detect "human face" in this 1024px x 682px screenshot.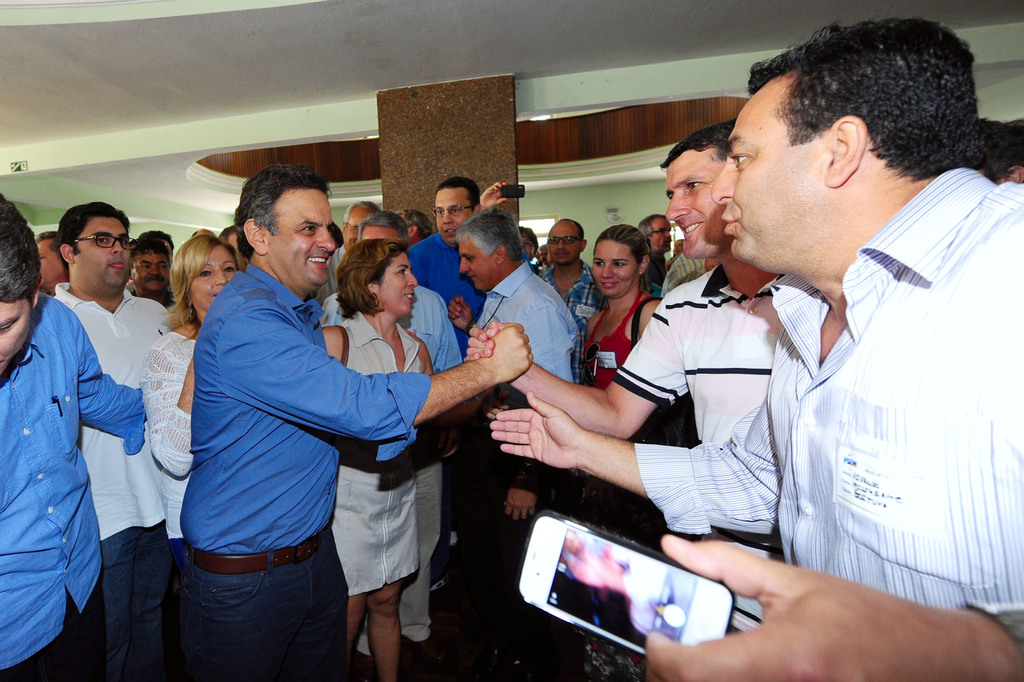
Detection: 666,149,733,259.
